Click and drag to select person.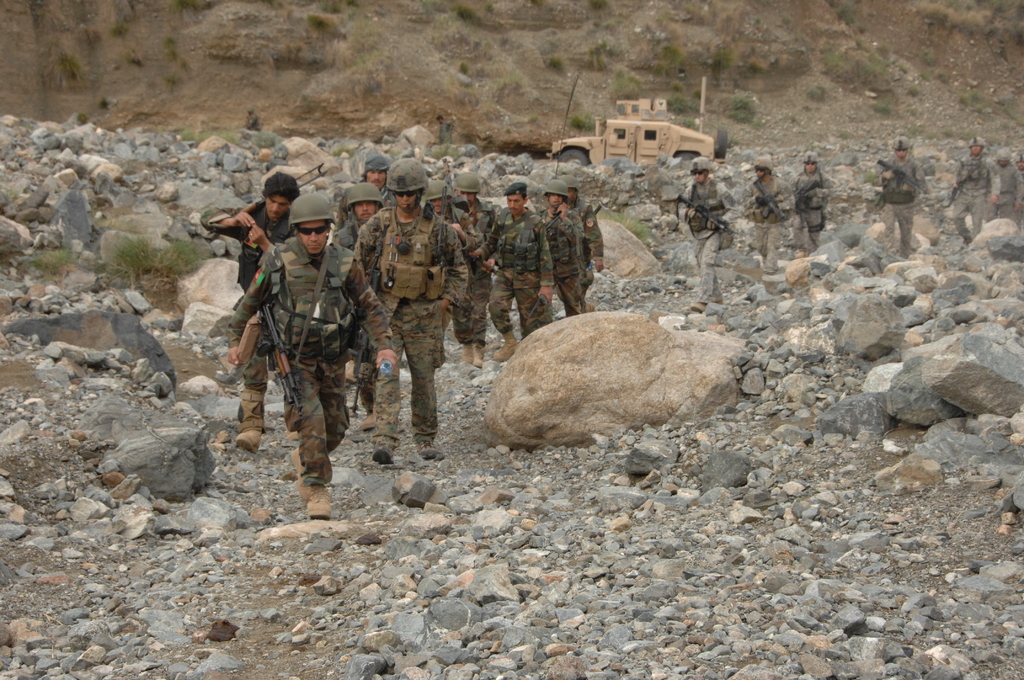
Selection: rect(1016, 150, 1023, 174).
